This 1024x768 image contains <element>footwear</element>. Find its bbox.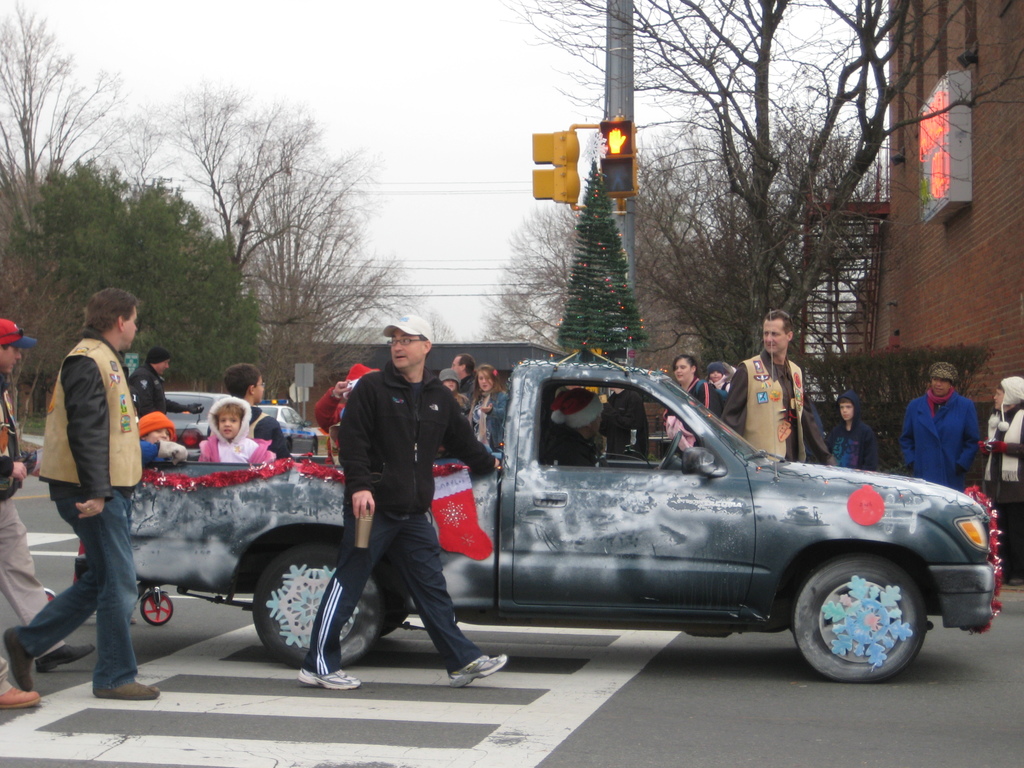
(x1=442, y1=648, x2=515, y2=687).
